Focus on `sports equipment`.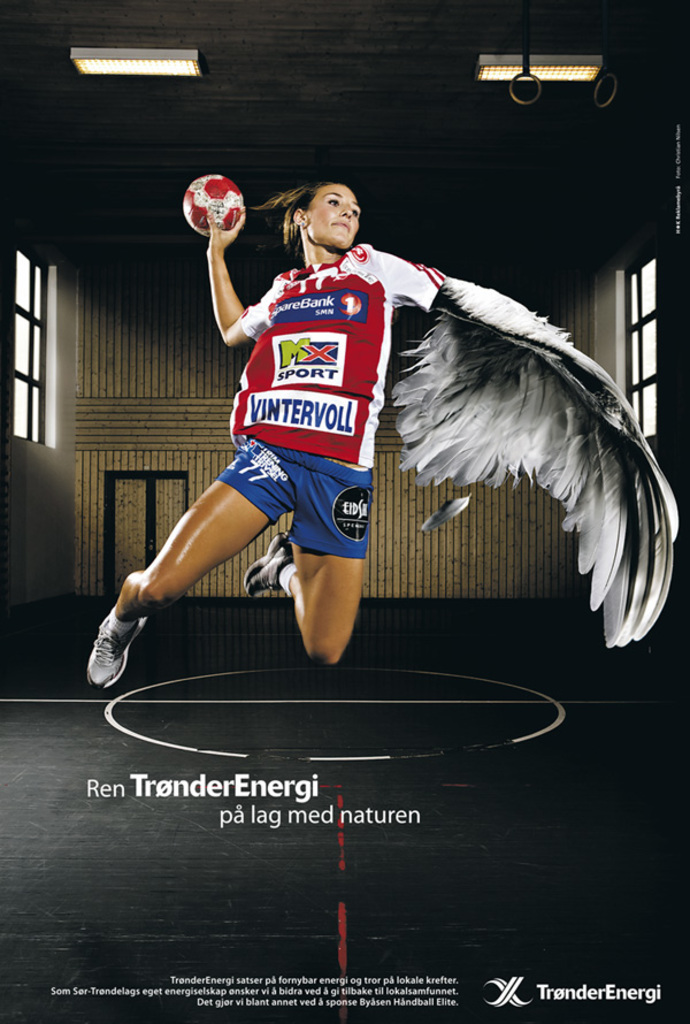
Focused at detection(85, 603, 147, 696).
